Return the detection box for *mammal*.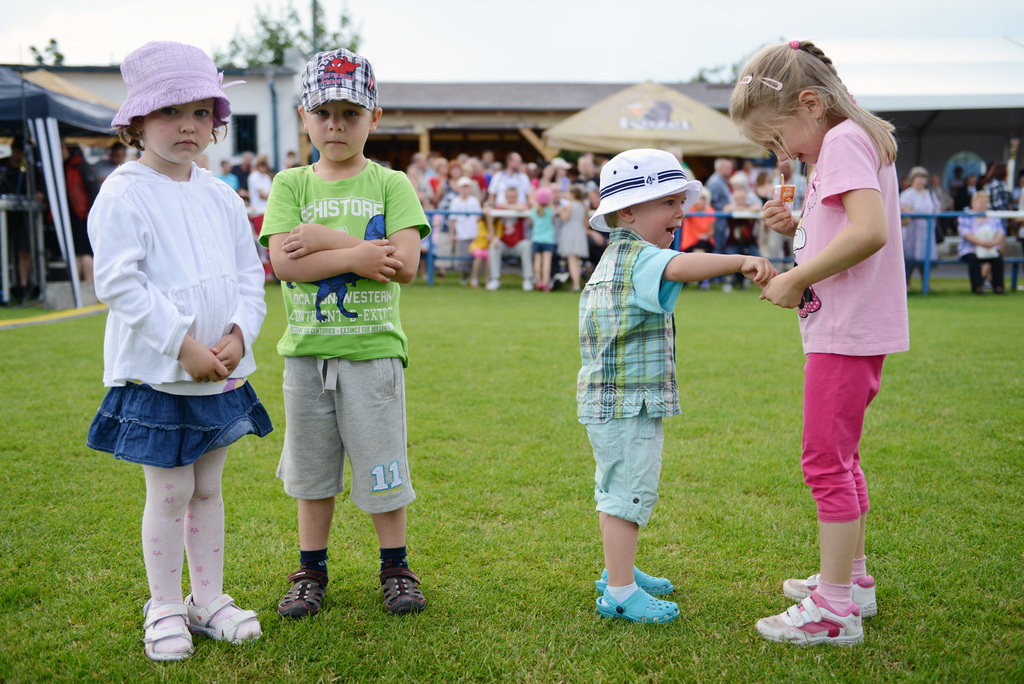
BBox(575, 147, 777, 630).
